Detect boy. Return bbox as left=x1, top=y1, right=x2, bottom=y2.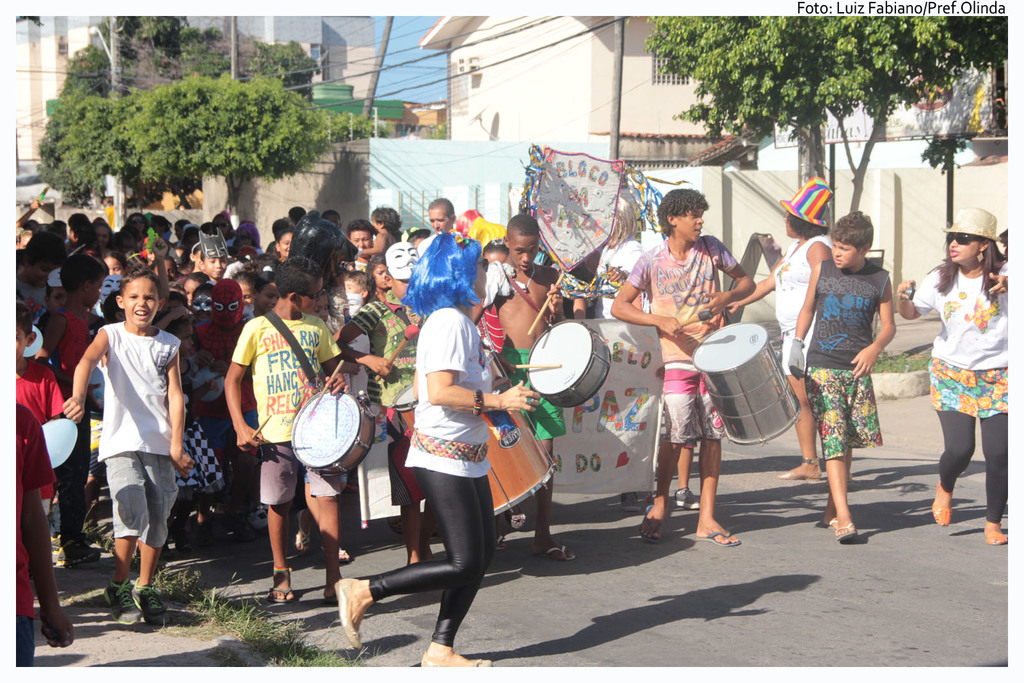
left=465, top=215, right=576, bottom=561.
